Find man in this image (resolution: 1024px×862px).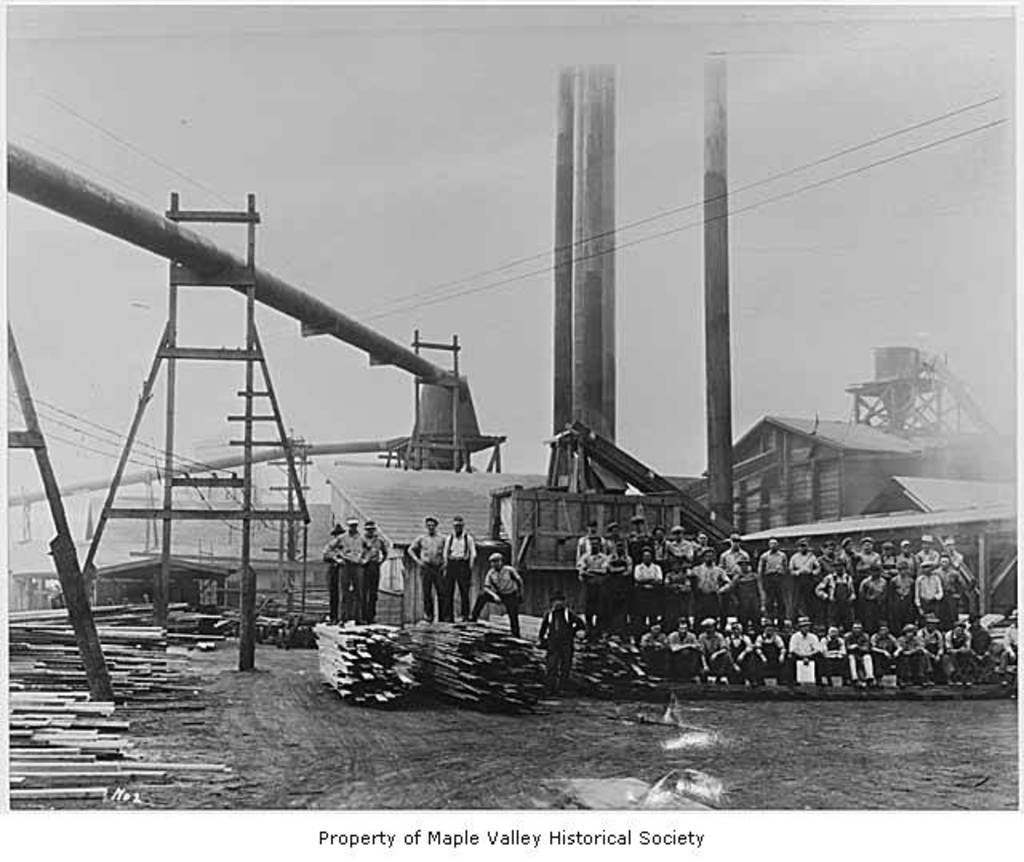
(left=816, top=560, right=854, bottom=625).
